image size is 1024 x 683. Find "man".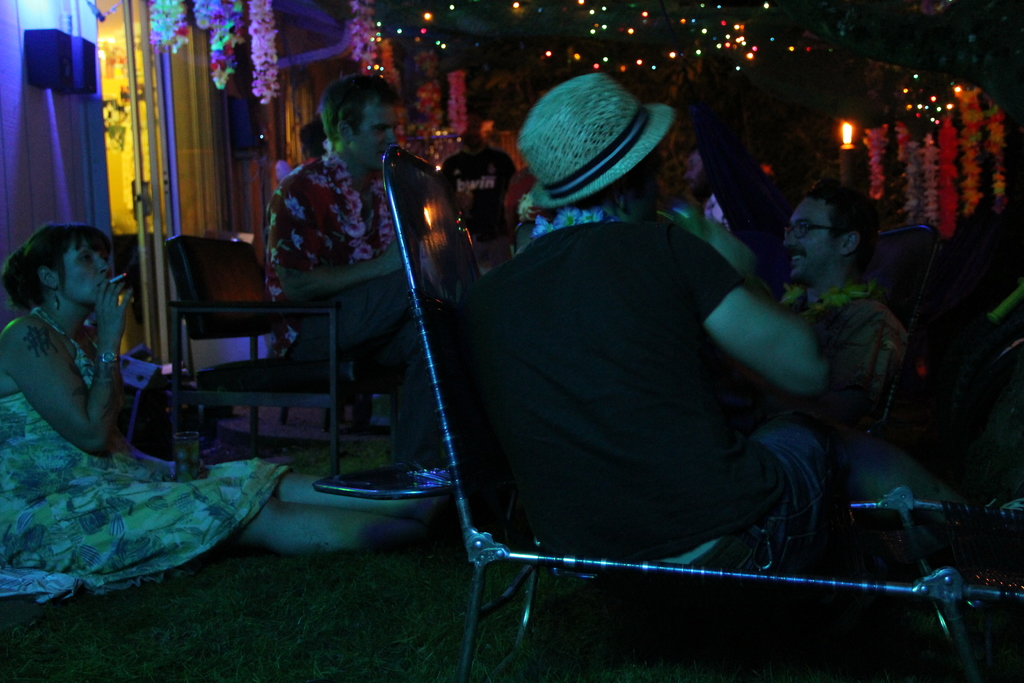
Rect(682, 142, 764, 263).
